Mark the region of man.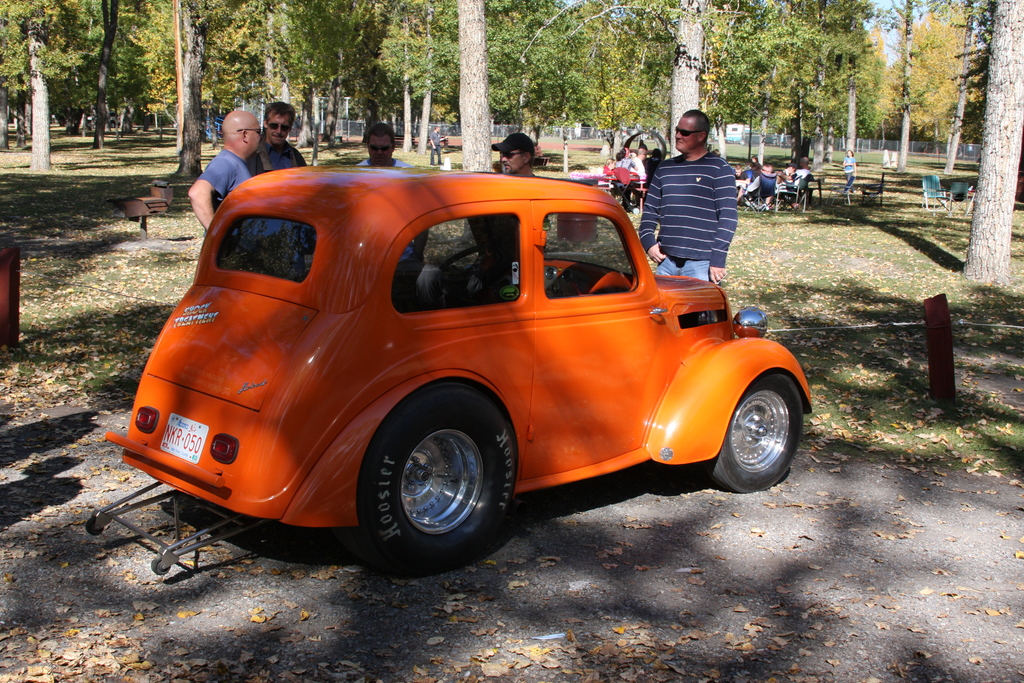
Region: (x1=429, y1=124, x2=446, y2=165).
